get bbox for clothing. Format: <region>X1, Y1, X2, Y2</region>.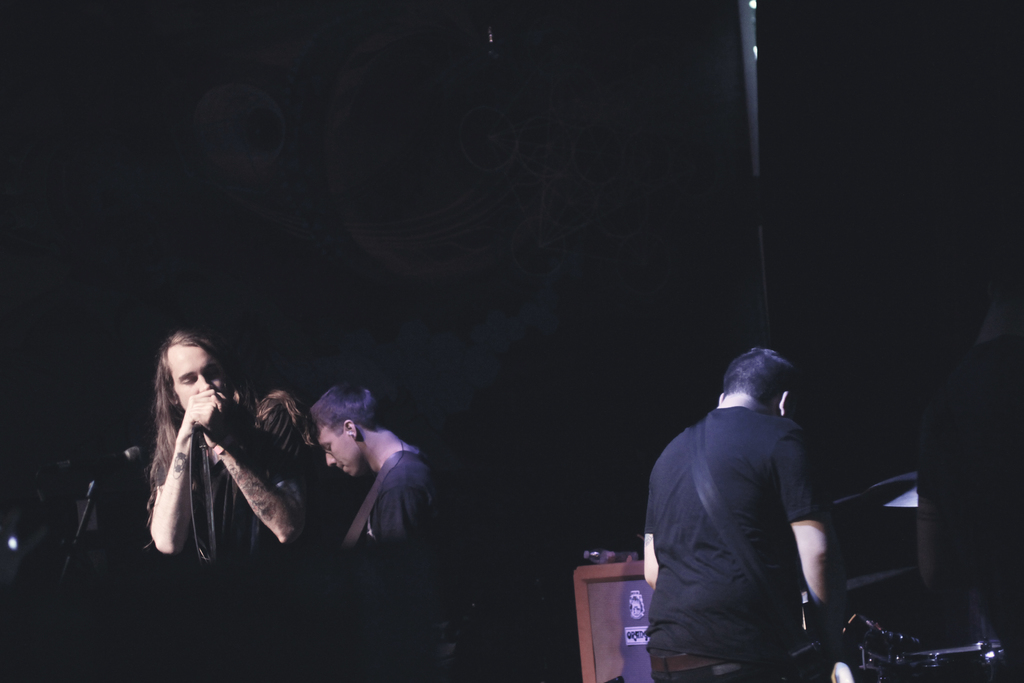
<region>636, 394, 830, 682</region>.
